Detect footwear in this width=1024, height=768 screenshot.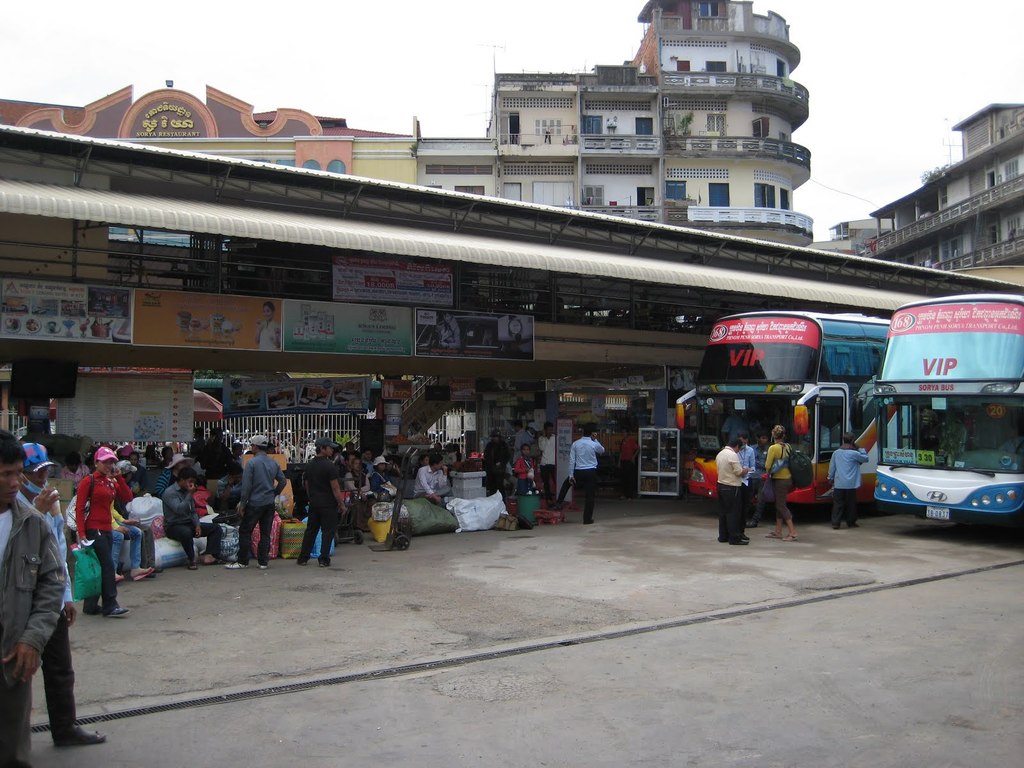
Detection: box(101, 601, 128, 617).
